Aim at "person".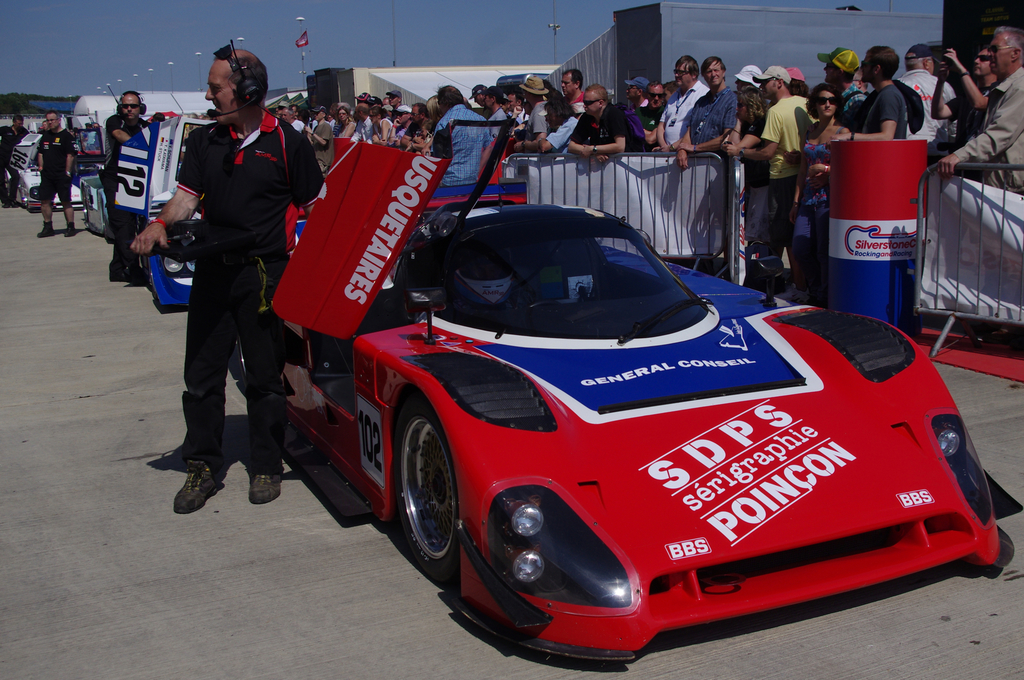
Aimed at left=929, top=24, right=1023, bottom=198.
